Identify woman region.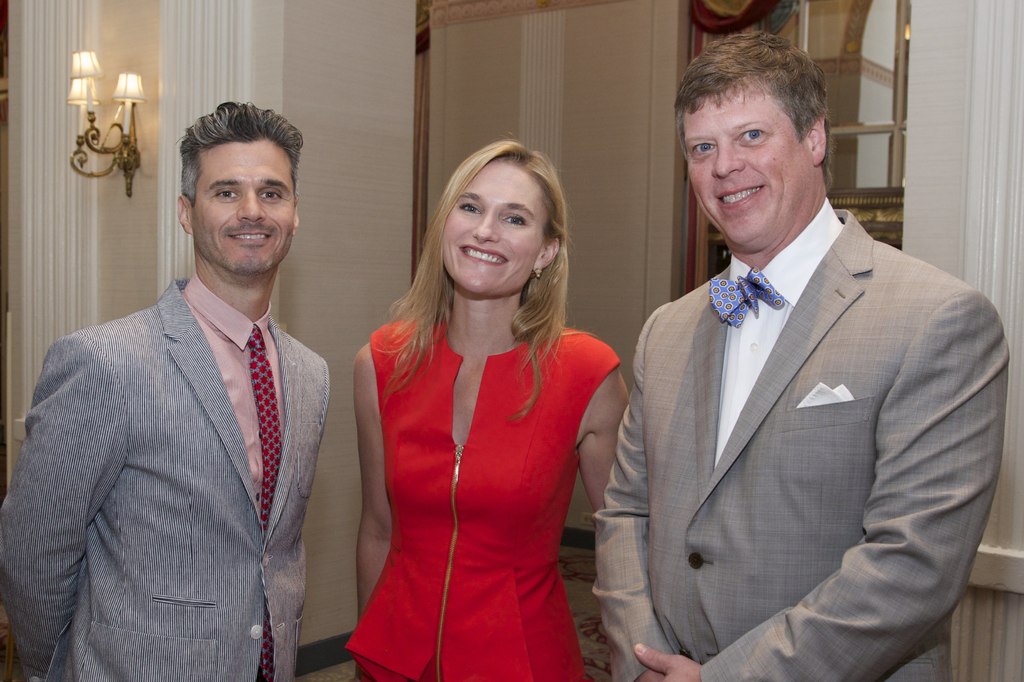
Region: bbox(346, 134, 632, 681).
